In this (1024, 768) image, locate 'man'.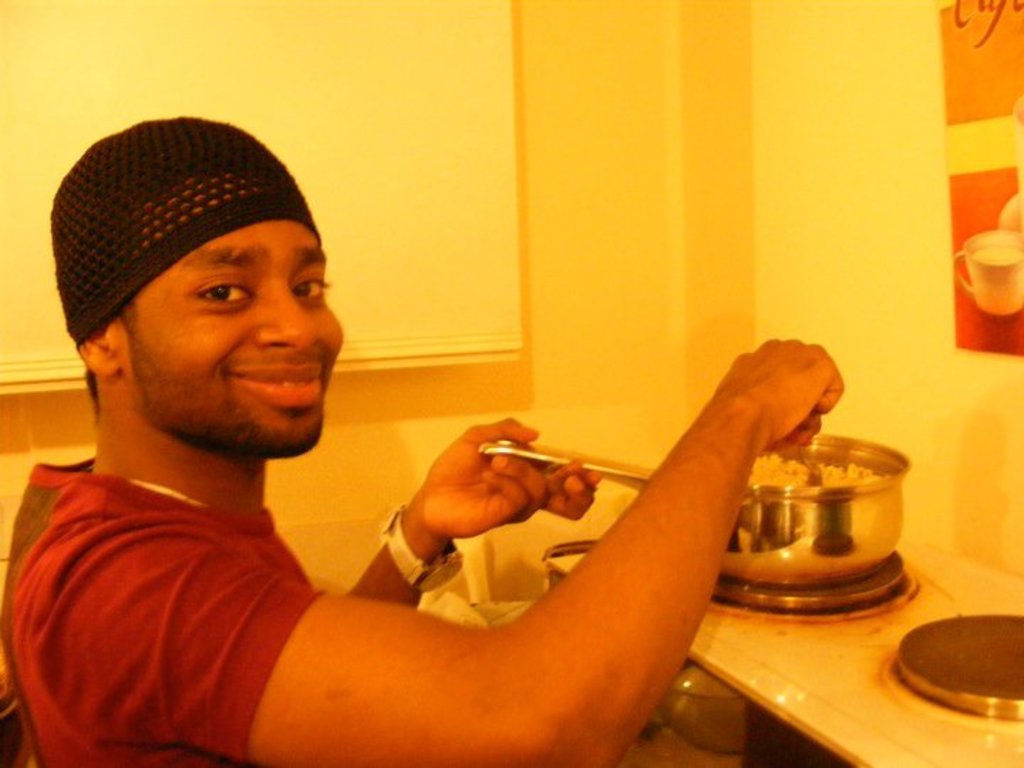
Bounding box: 0 114 842 767.
